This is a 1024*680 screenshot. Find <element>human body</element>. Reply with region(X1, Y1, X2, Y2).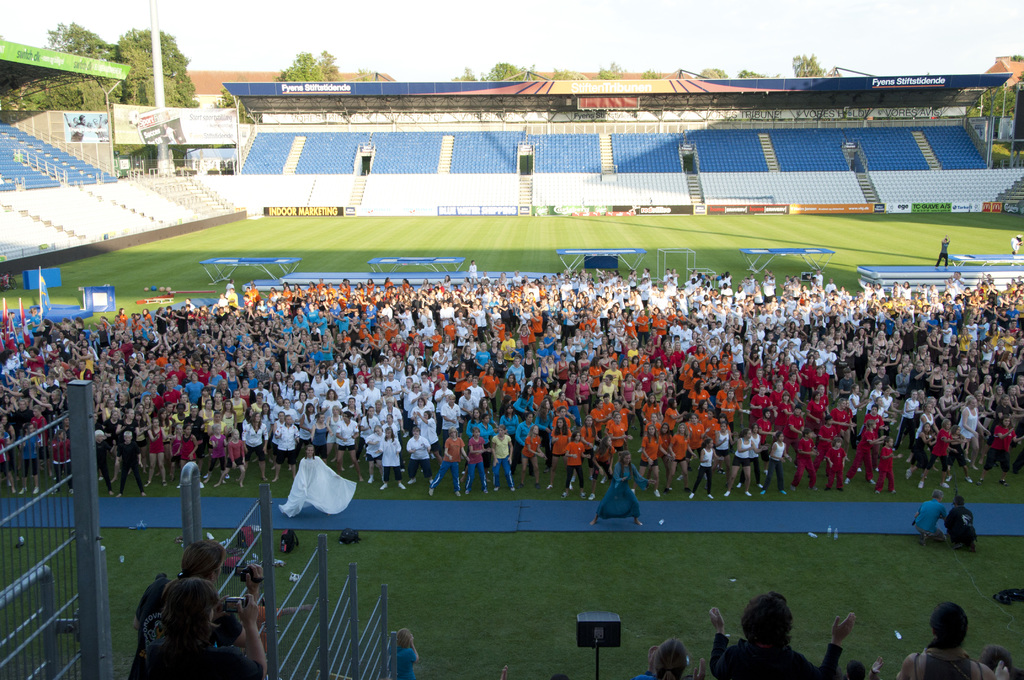
region(231, 392, 246, 428).
